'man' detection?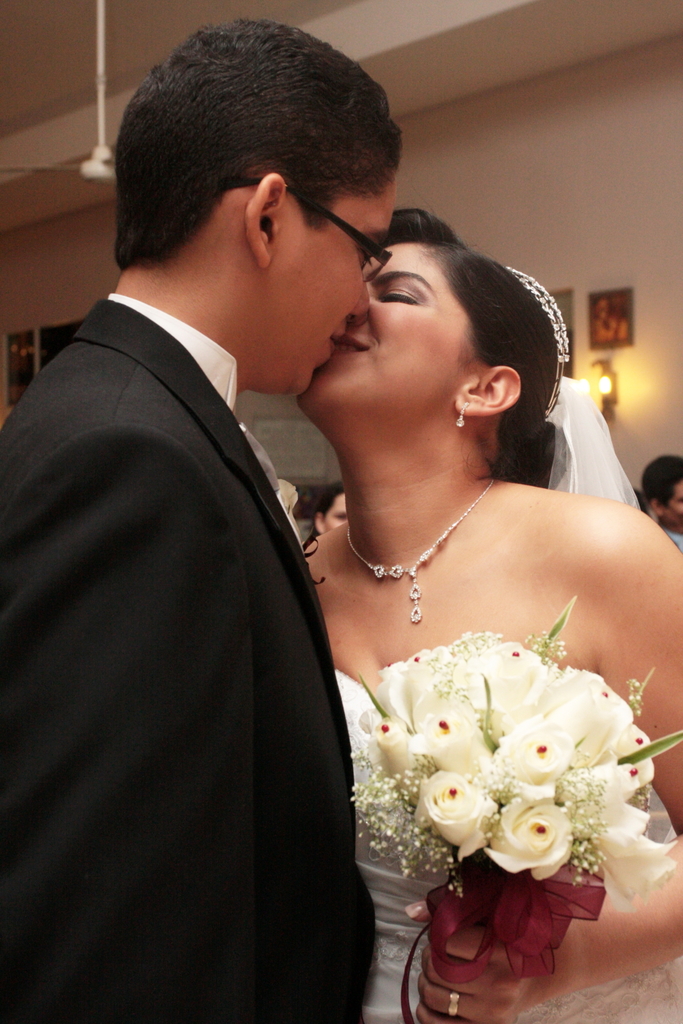
locate(0, 20, 401, 1023)
